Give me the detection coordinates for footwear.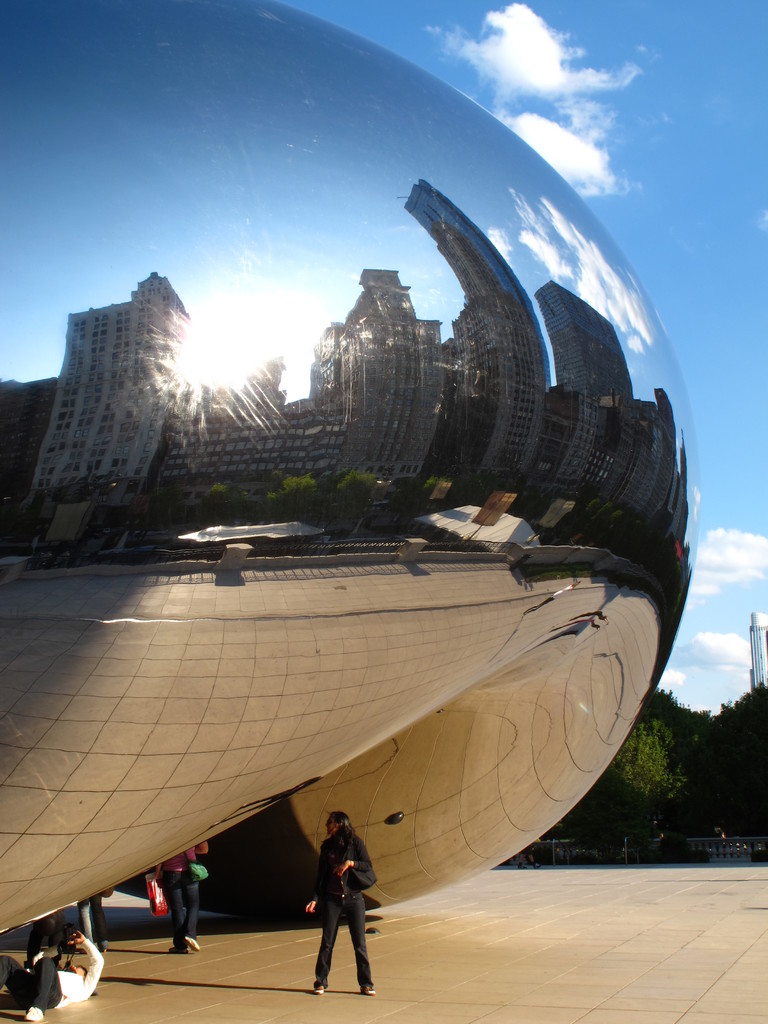
361:986:377:995.
